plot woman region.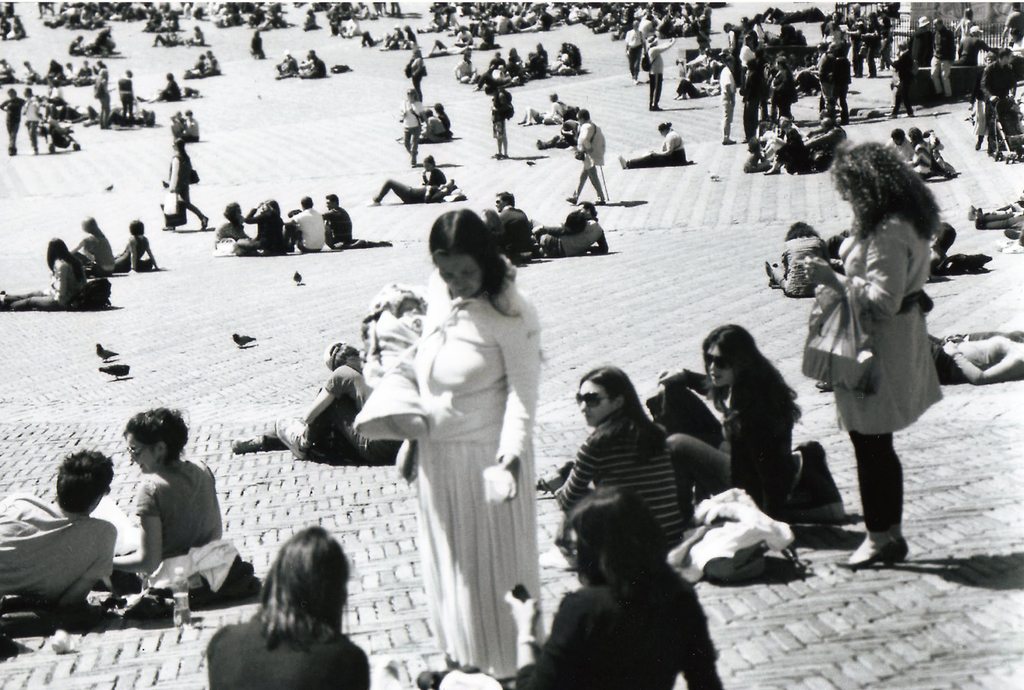
Plotted at <box>615,119,691,168</box>.
